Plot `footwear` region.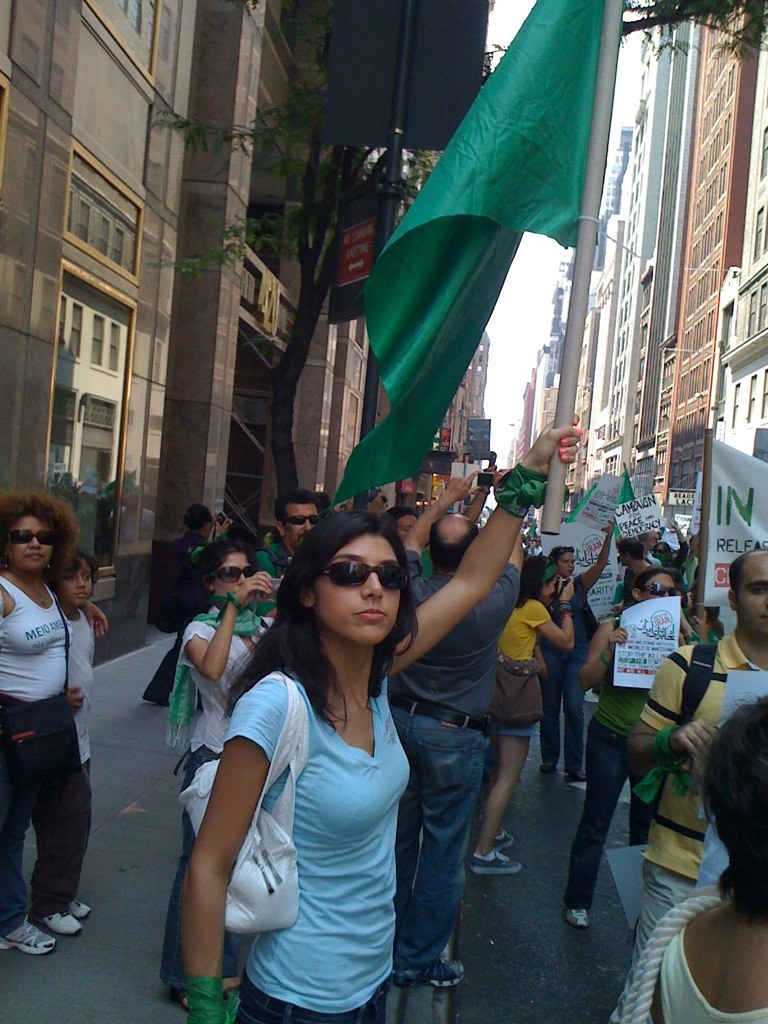
Plotted at <region>392, 952, 470, 993</region>.
